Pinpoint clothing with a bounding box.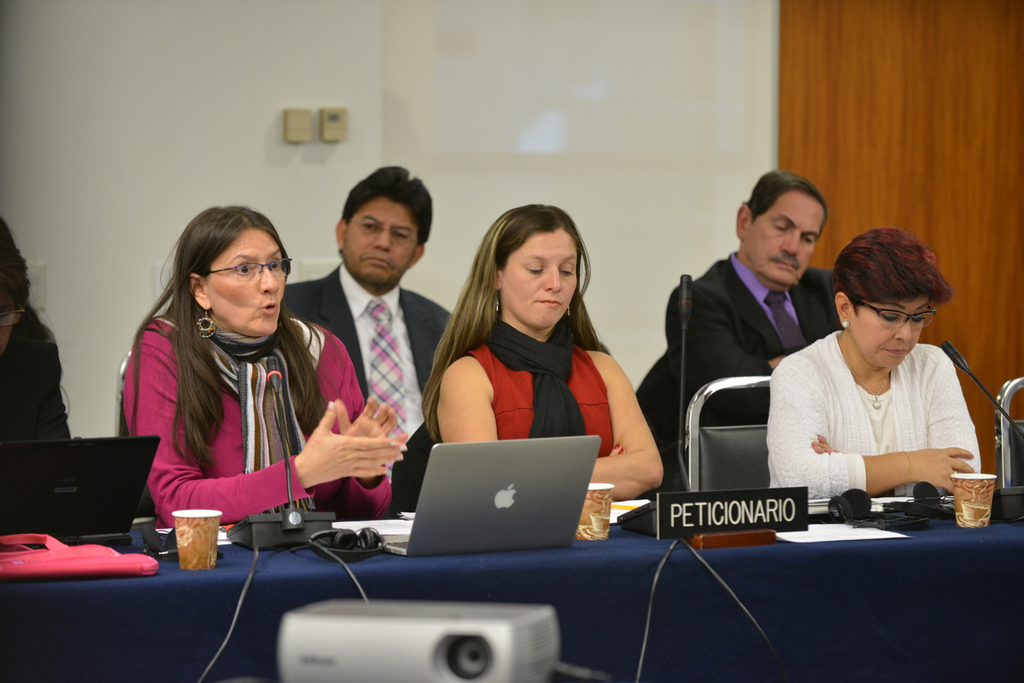
crop(0, 317, 69, 457).
